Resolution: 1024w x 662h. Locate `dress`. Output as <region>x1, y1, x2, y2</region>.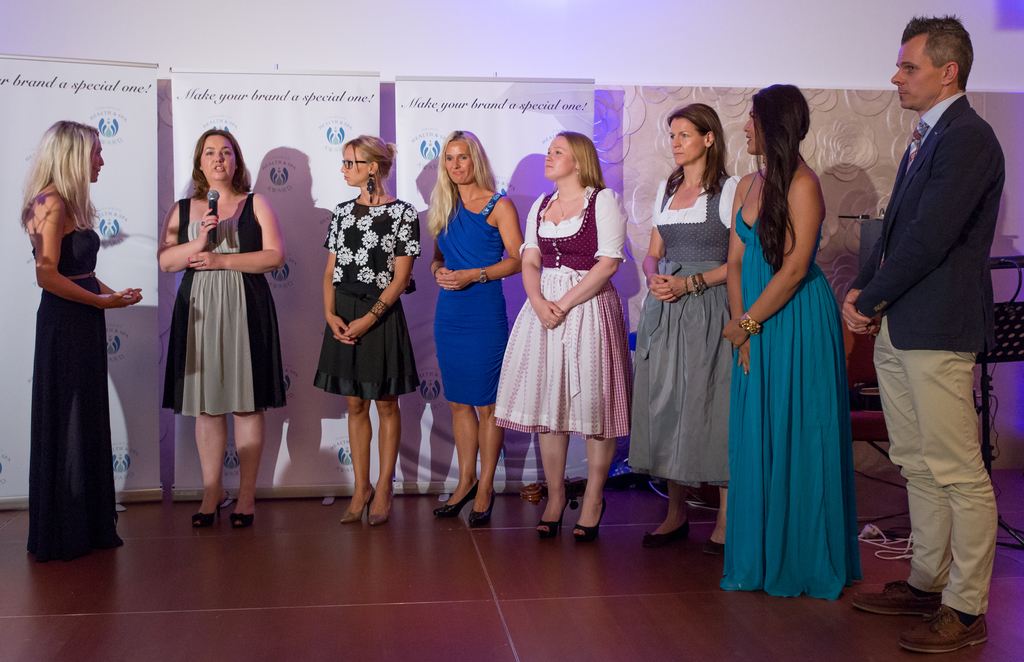
<region>431, 190, 509, 406</region>.
